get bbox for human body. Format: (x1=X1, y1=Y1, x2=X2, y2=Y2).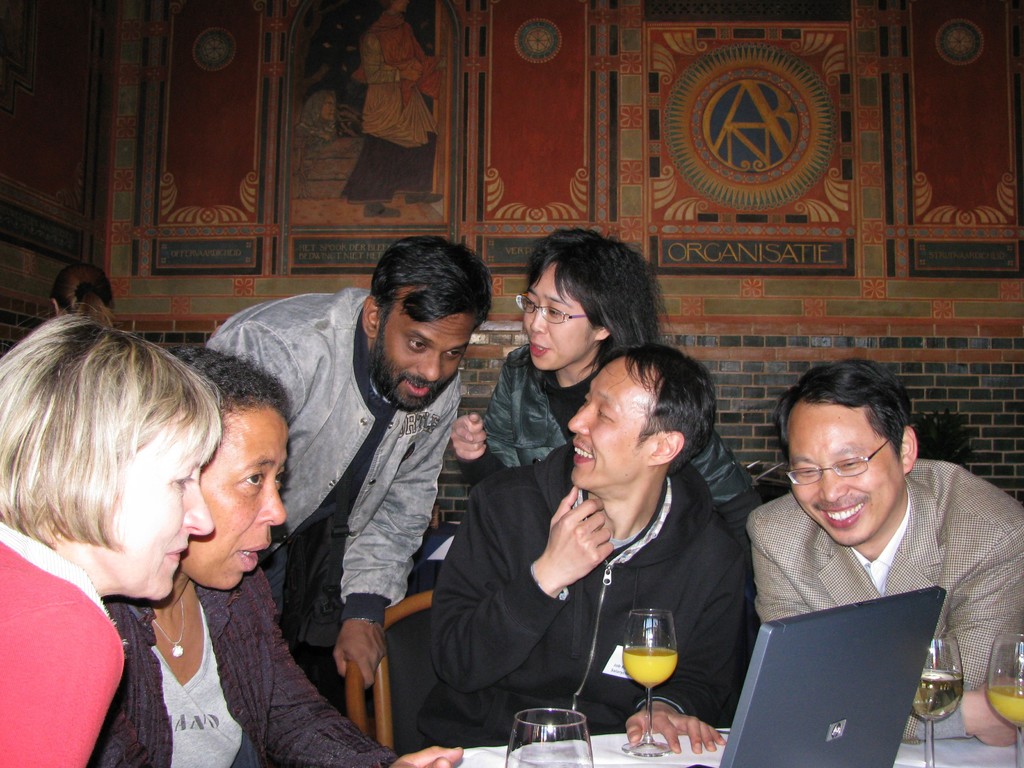
(x1=698, y1=382, x2=1011, y2=743).
